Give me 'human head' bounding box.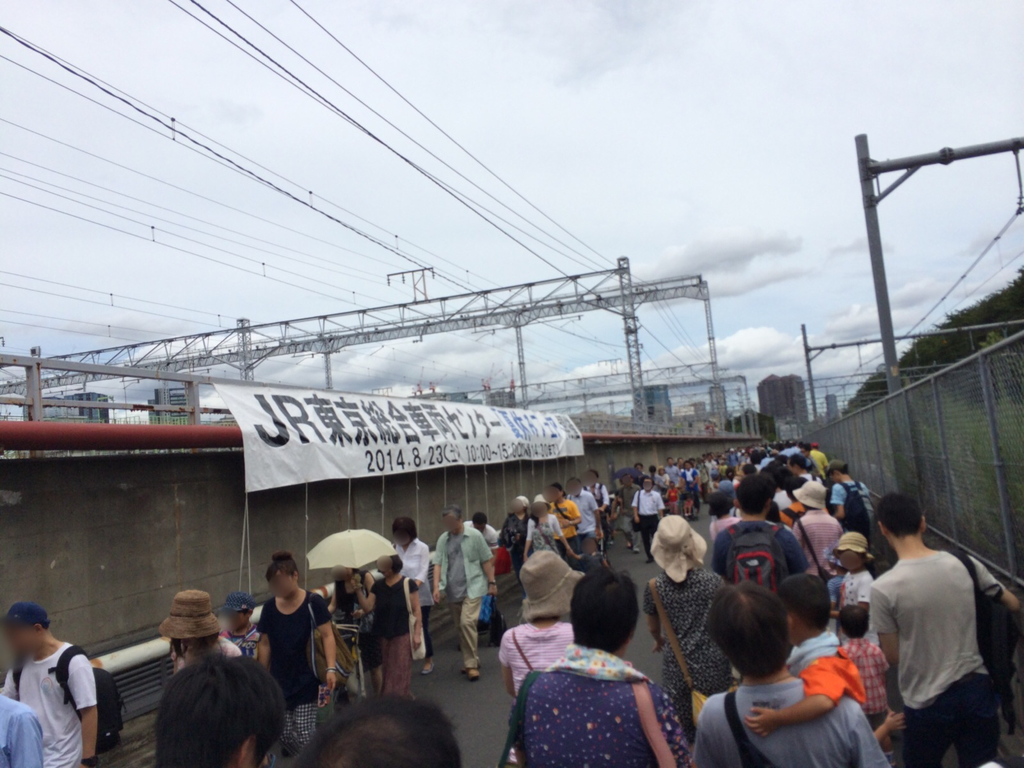
<region>6, 599, 49, 660</region>.
